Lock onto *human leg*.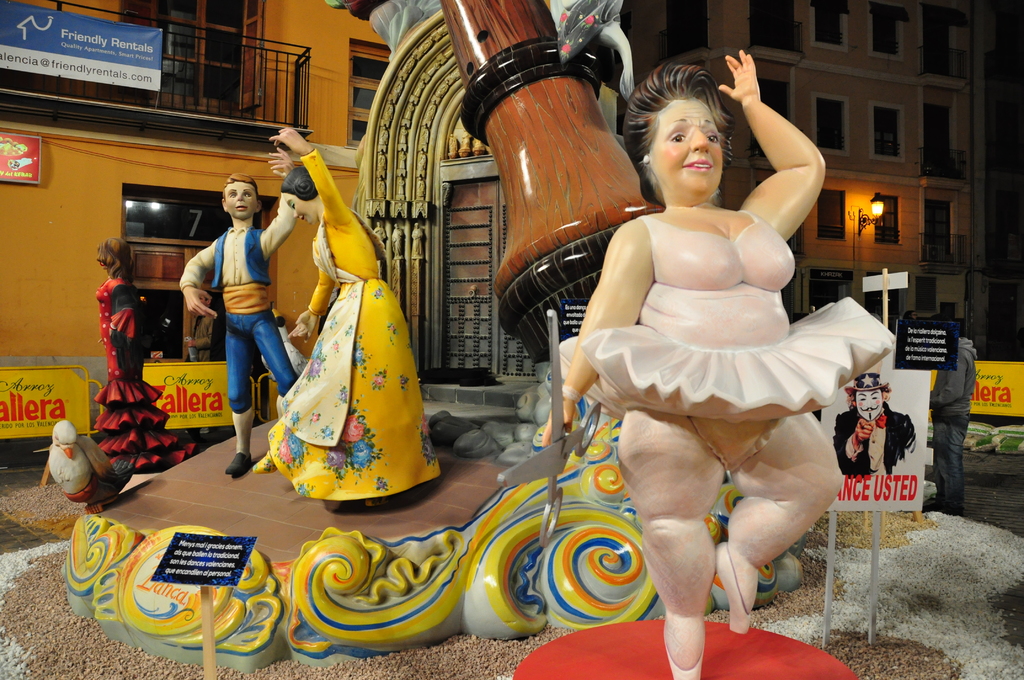
Locked: 634/389/747/674.
